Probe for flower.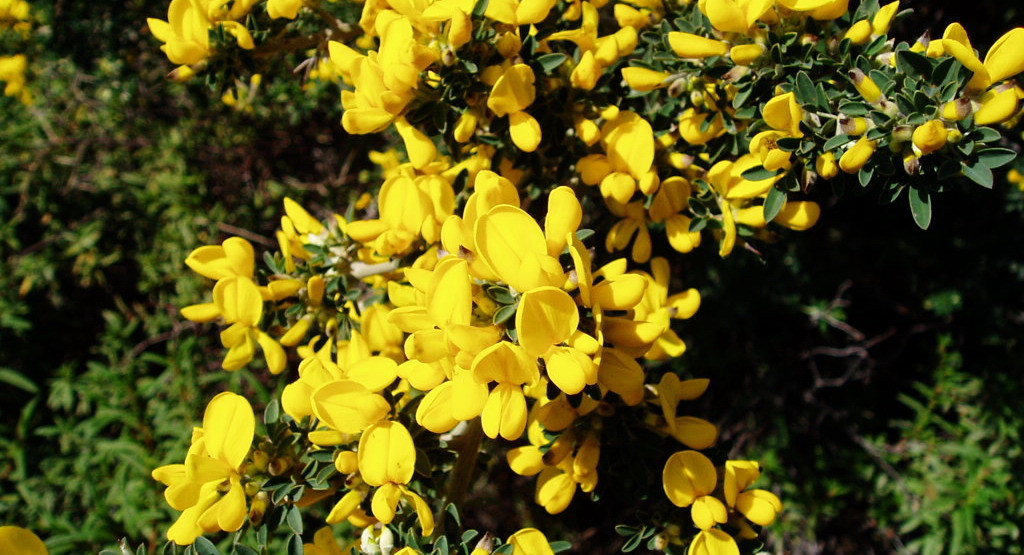
Probe result: box(0, 525, 48, 554).
